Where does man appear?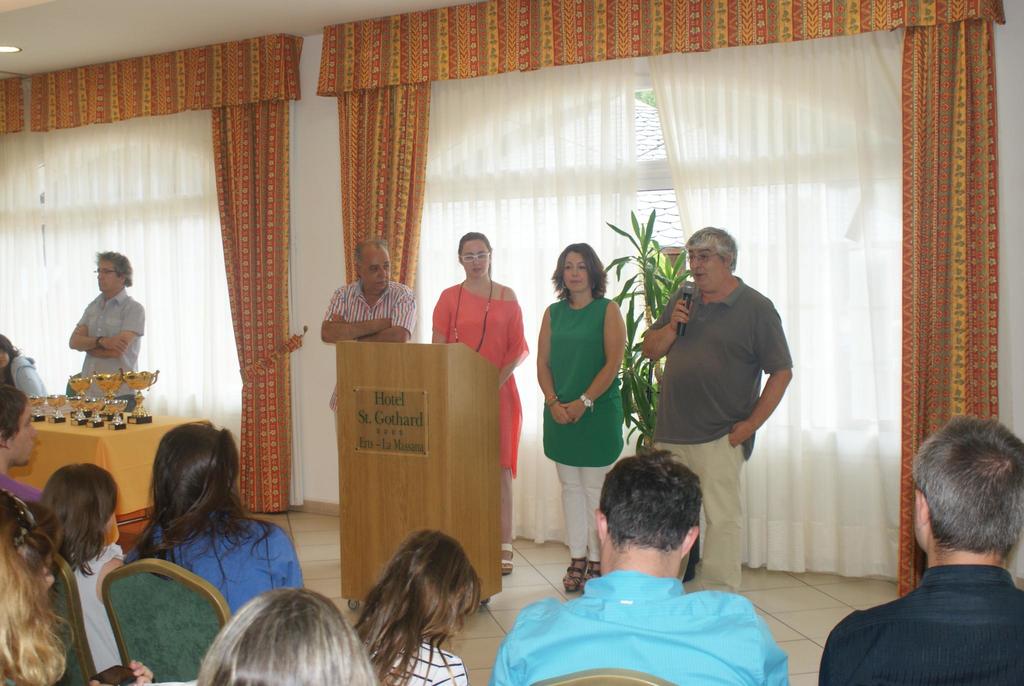
Appears at {"left": 489, "top": 445, "right": 792, "bottom": 685}.
